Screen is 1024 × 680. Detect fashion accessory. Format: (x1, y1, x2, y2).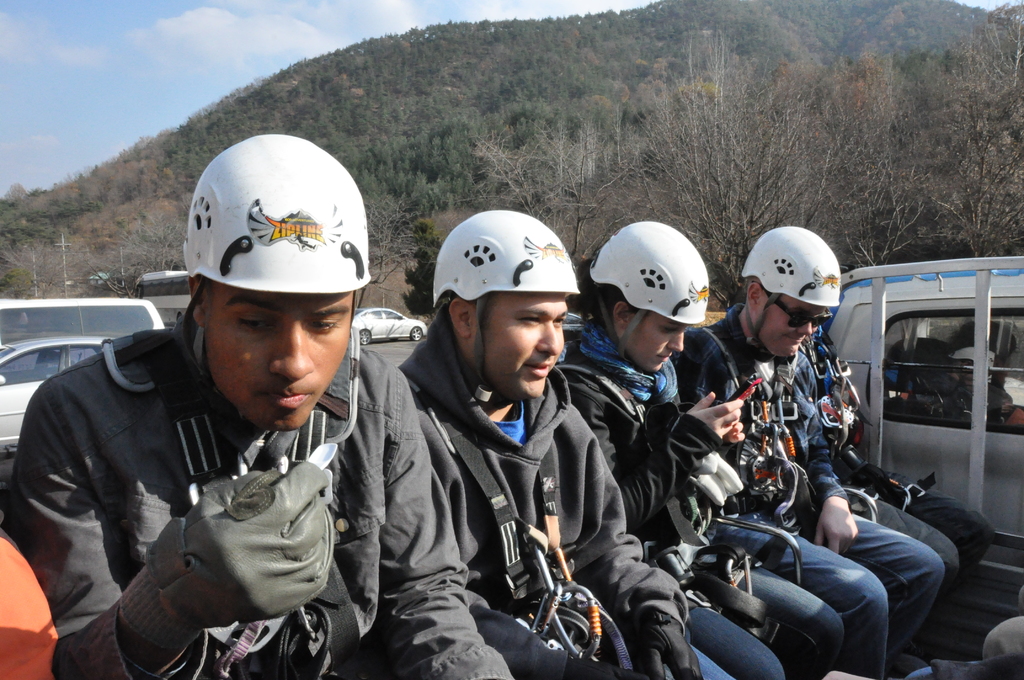
(590, 219, 712, 364).
